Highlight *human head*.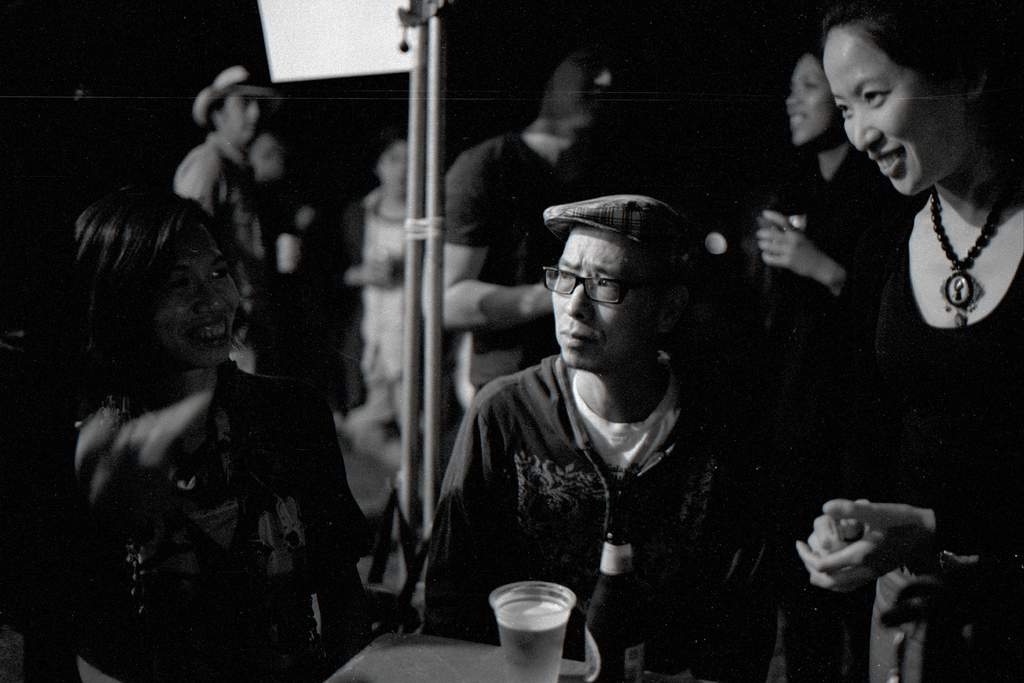
Highlighted region: [369,126,412,200].
